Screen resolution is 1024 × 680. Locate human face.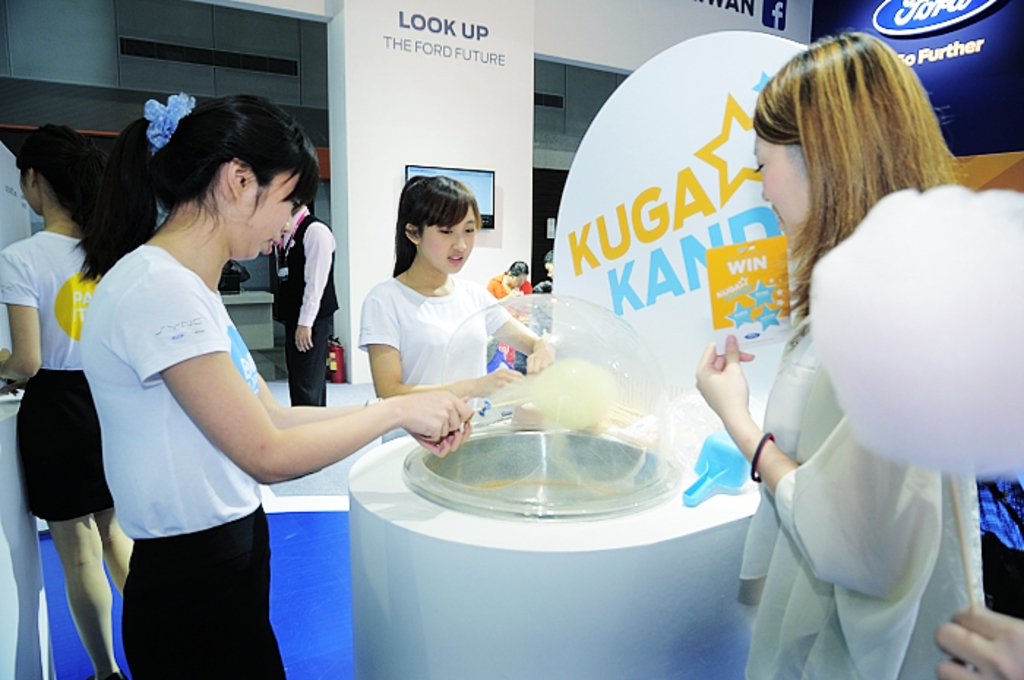
l=423, t=203, r=478, b=275.
